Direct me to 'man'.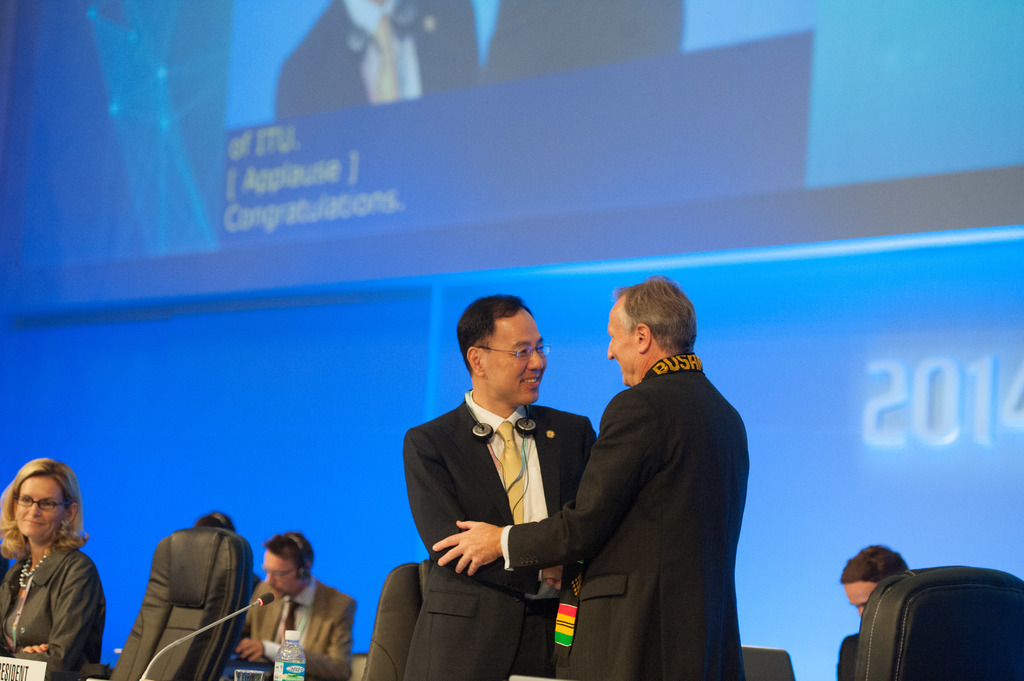
Direction: select_region(834, 541, 911, 680).
